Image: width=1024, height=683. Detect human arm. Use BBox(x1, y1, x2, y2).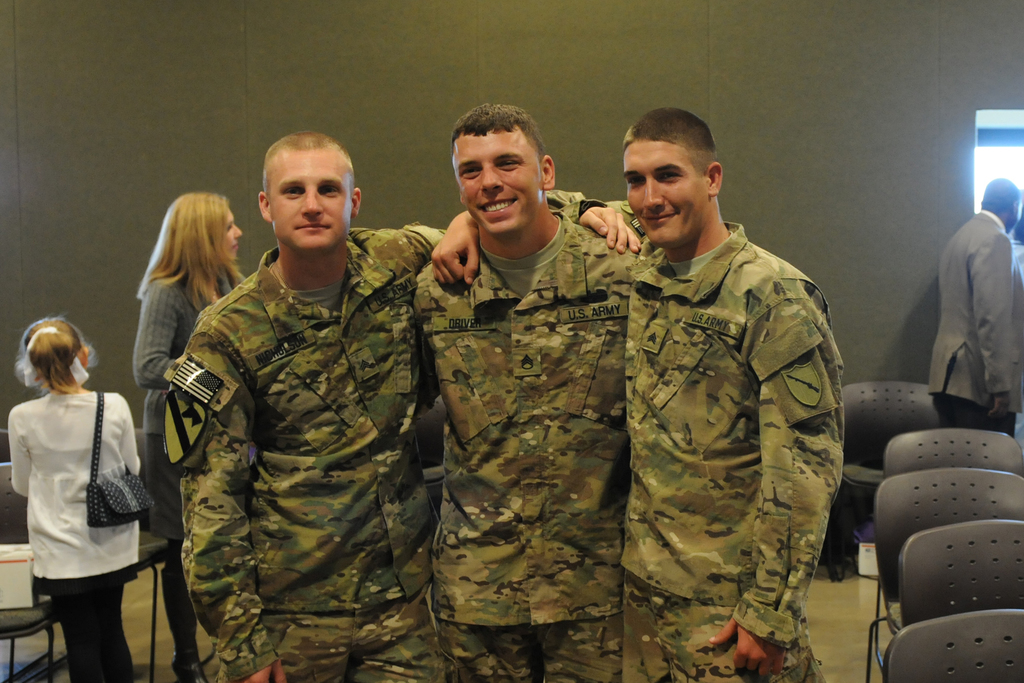
BBox(132, 282, 191, 391).
